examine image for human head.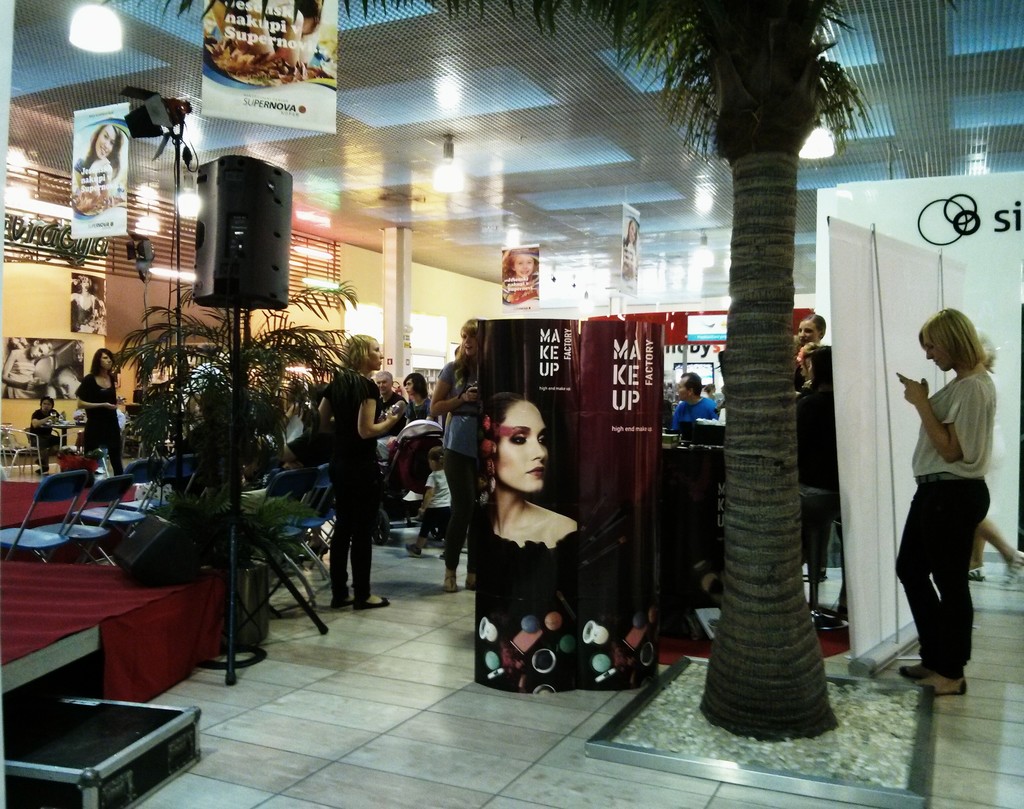
Examination result: box(403, 371, 428, 394).
